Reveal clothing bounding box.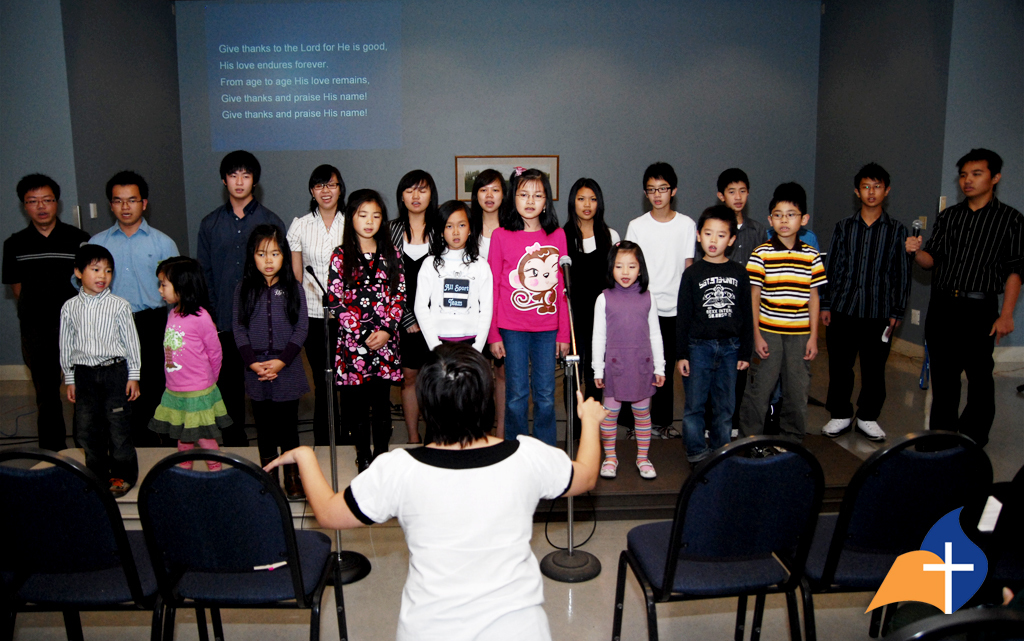
Revealed: bbox=(414, 234, 494, 371).
